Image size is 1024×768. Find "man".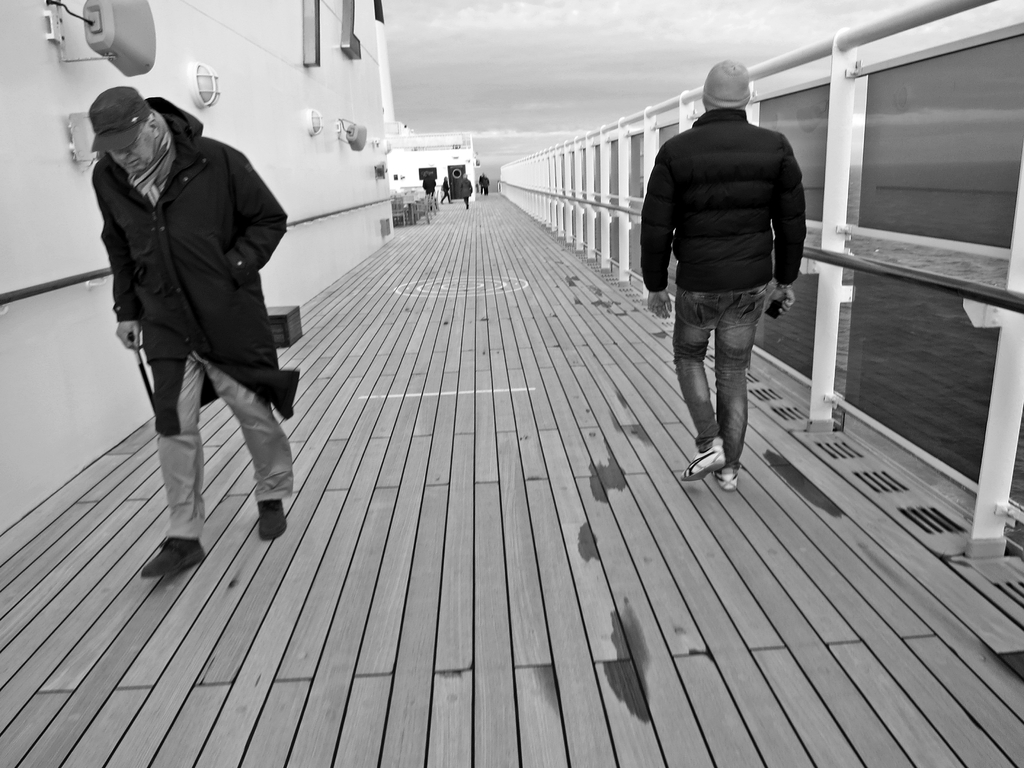
pyautogui.locateOnScreen(420, 172, 436, 196).
